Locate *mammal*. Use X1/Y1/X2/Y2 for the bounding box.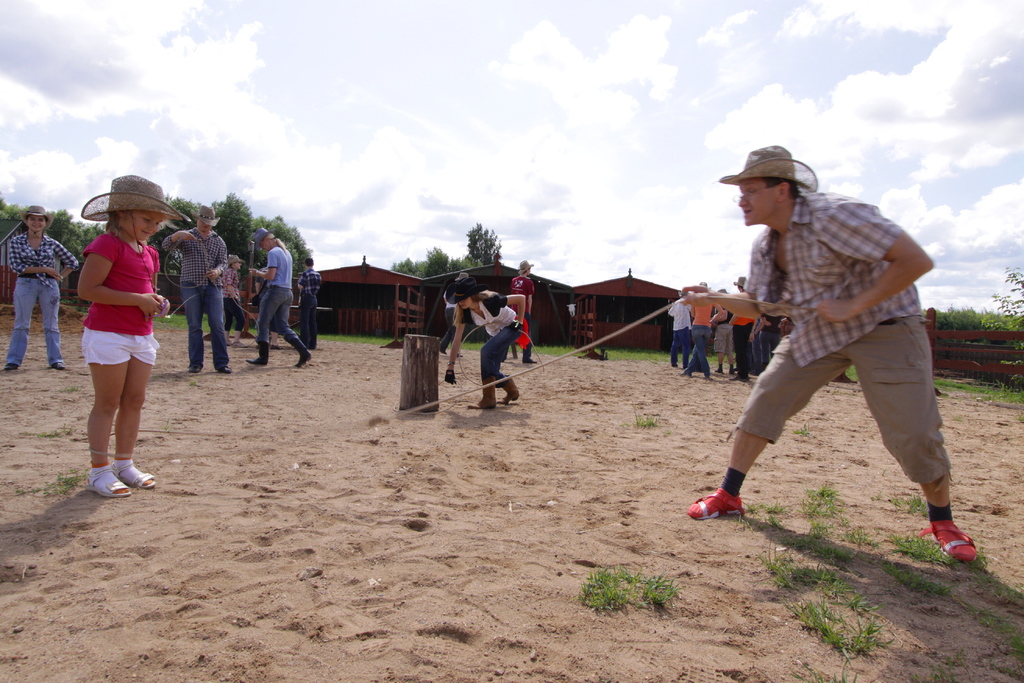
3/202/76/372.
